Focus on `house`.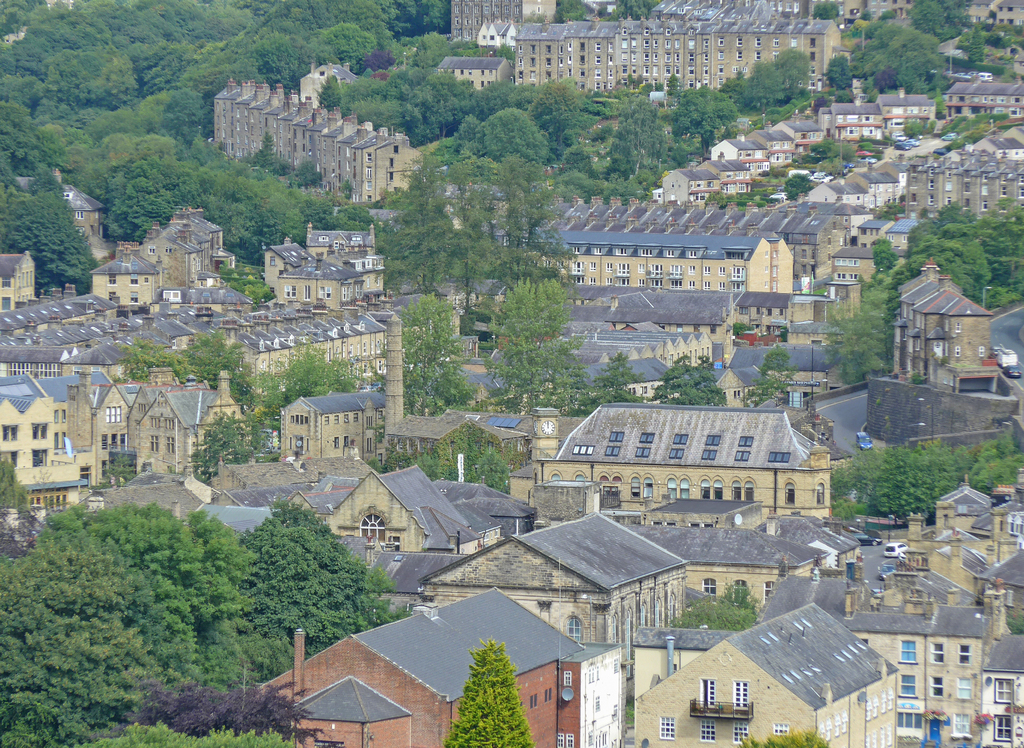
Focused at locate(415, 510, 692, 651).
